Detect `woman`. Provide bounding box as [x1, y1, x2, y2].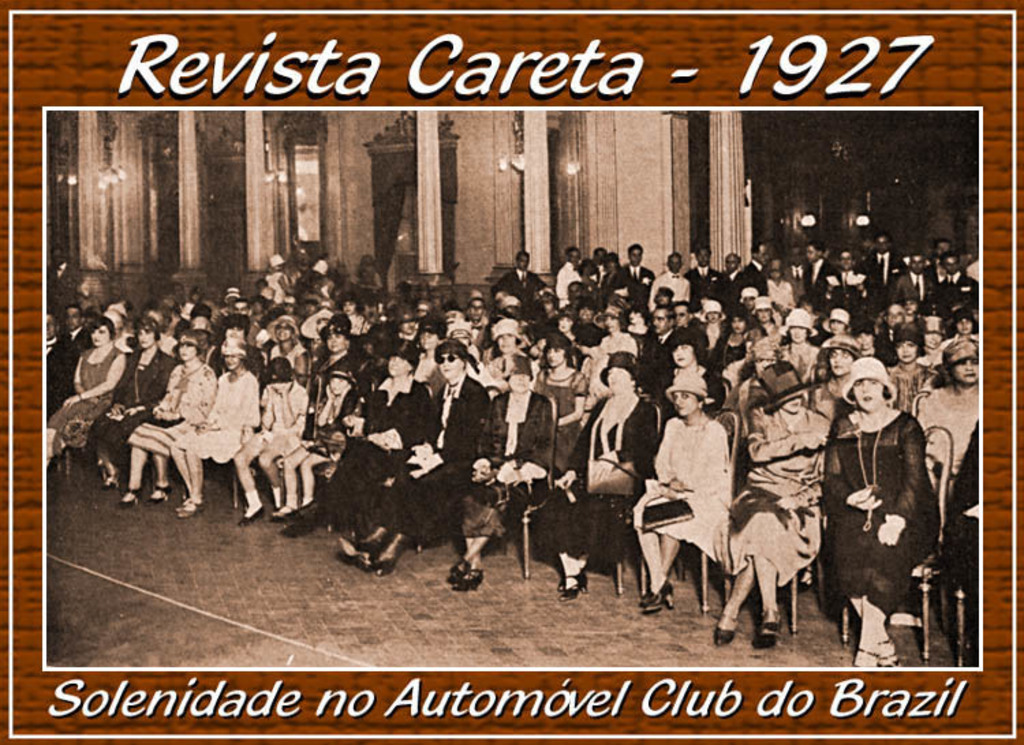
[826, 341, 954, 637].
